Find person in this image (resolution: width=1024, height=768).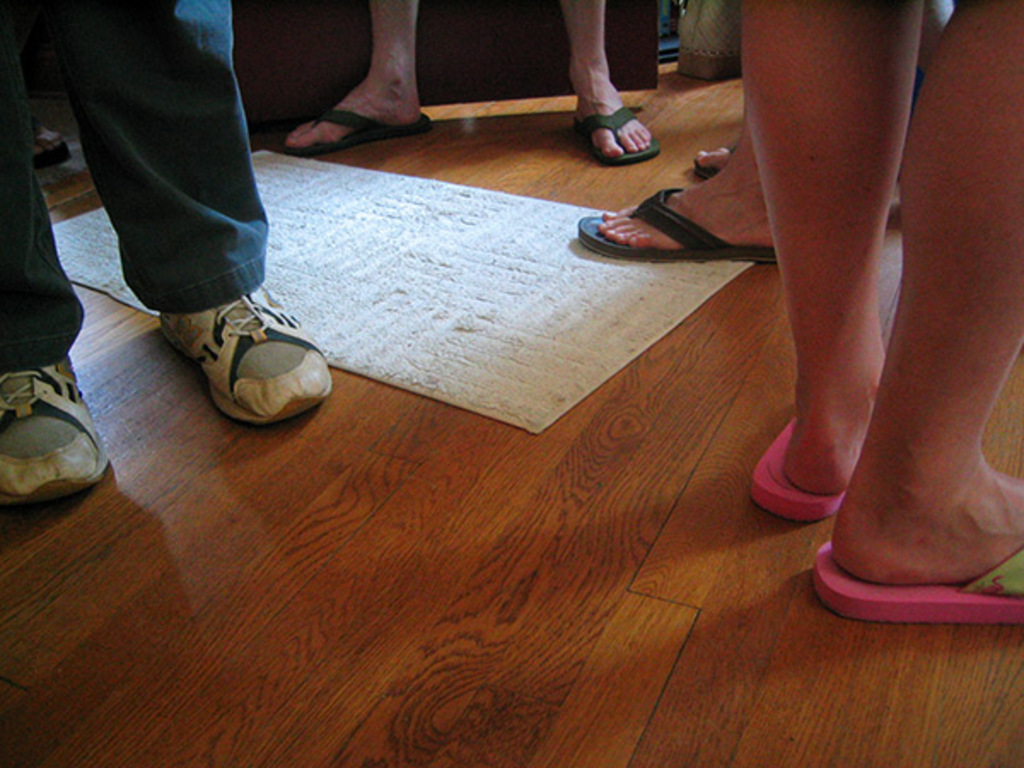
box(739, 0, 1022, 579).
